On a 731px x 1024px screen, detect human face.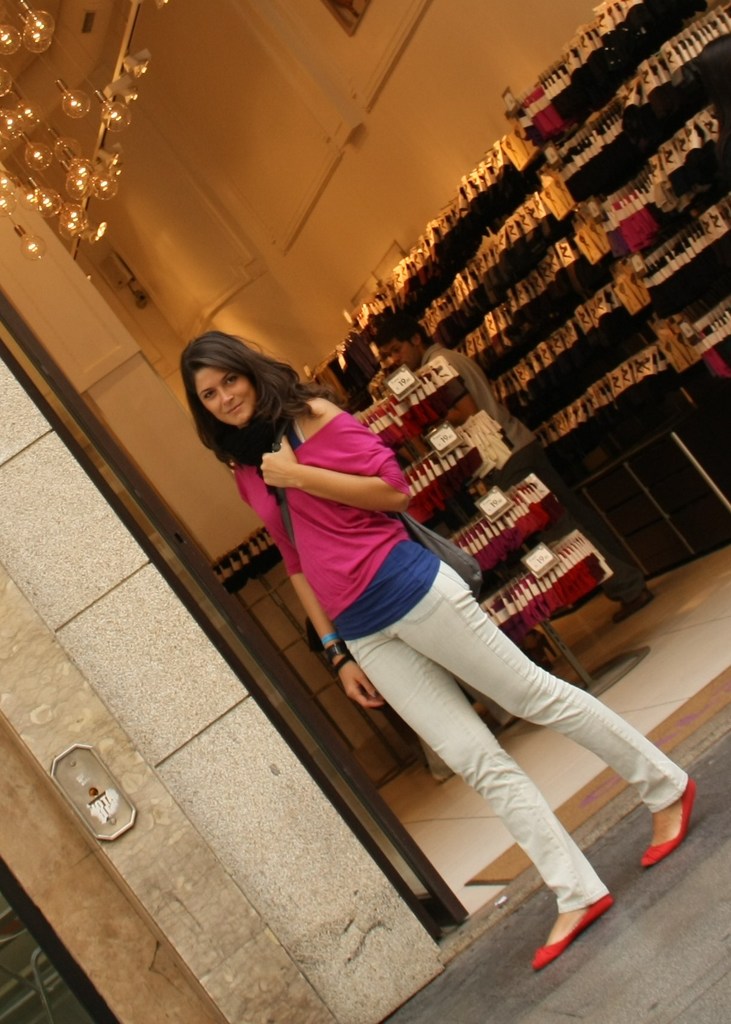
<bbox>387, 335, 419, 372</bbox>.
